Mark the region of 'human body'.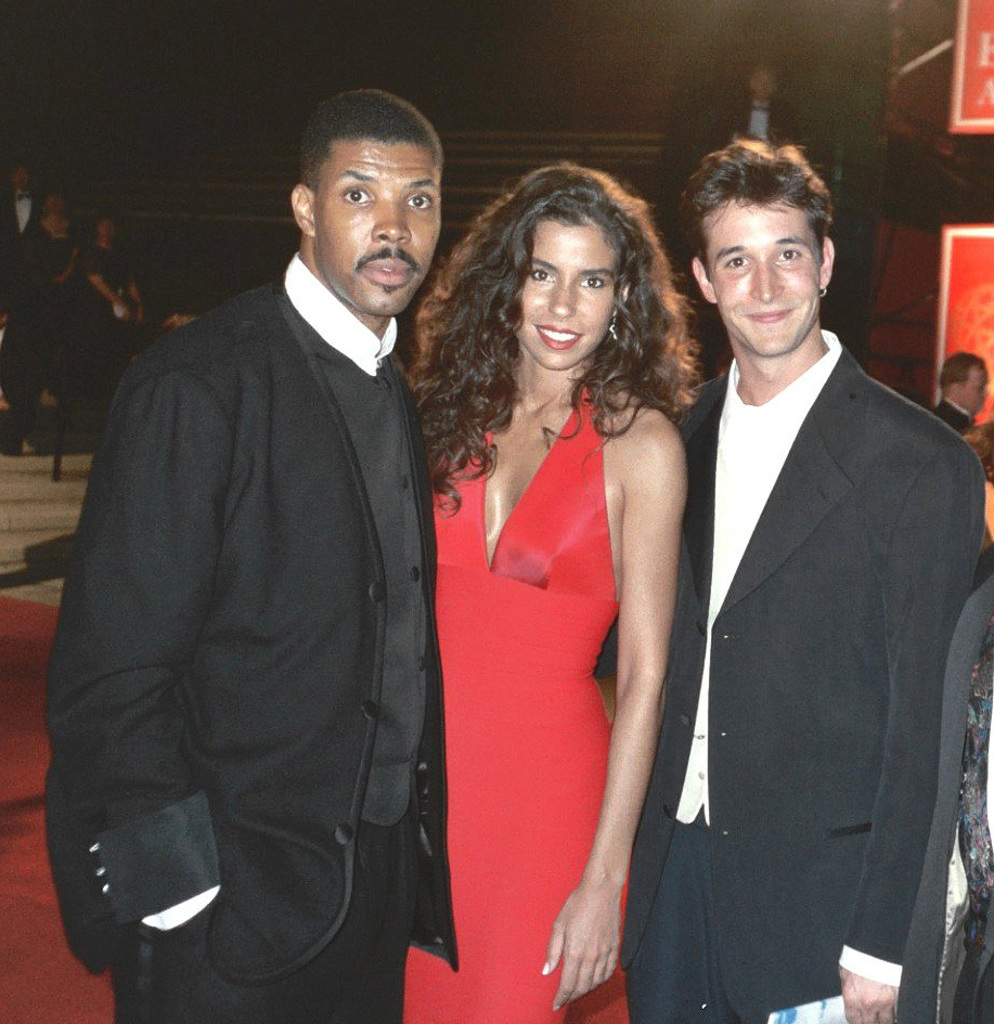
Region: [left=934, top=401, right=970, bottom=440].
